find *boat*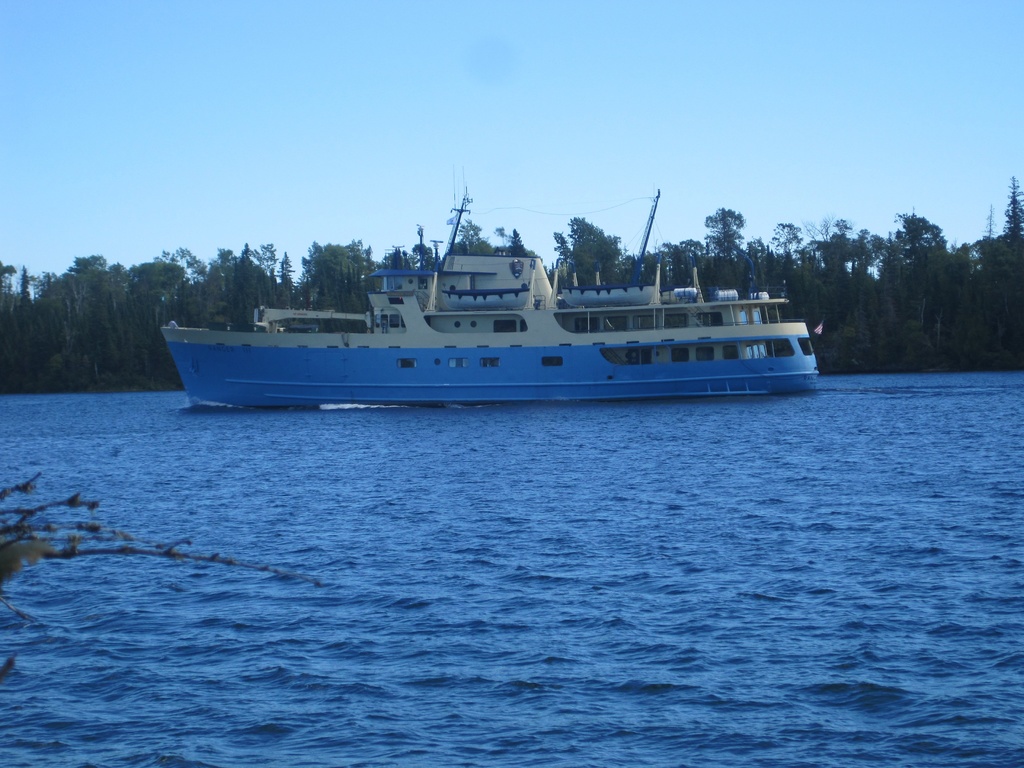
<region>159, 155, 820, 412</region>
